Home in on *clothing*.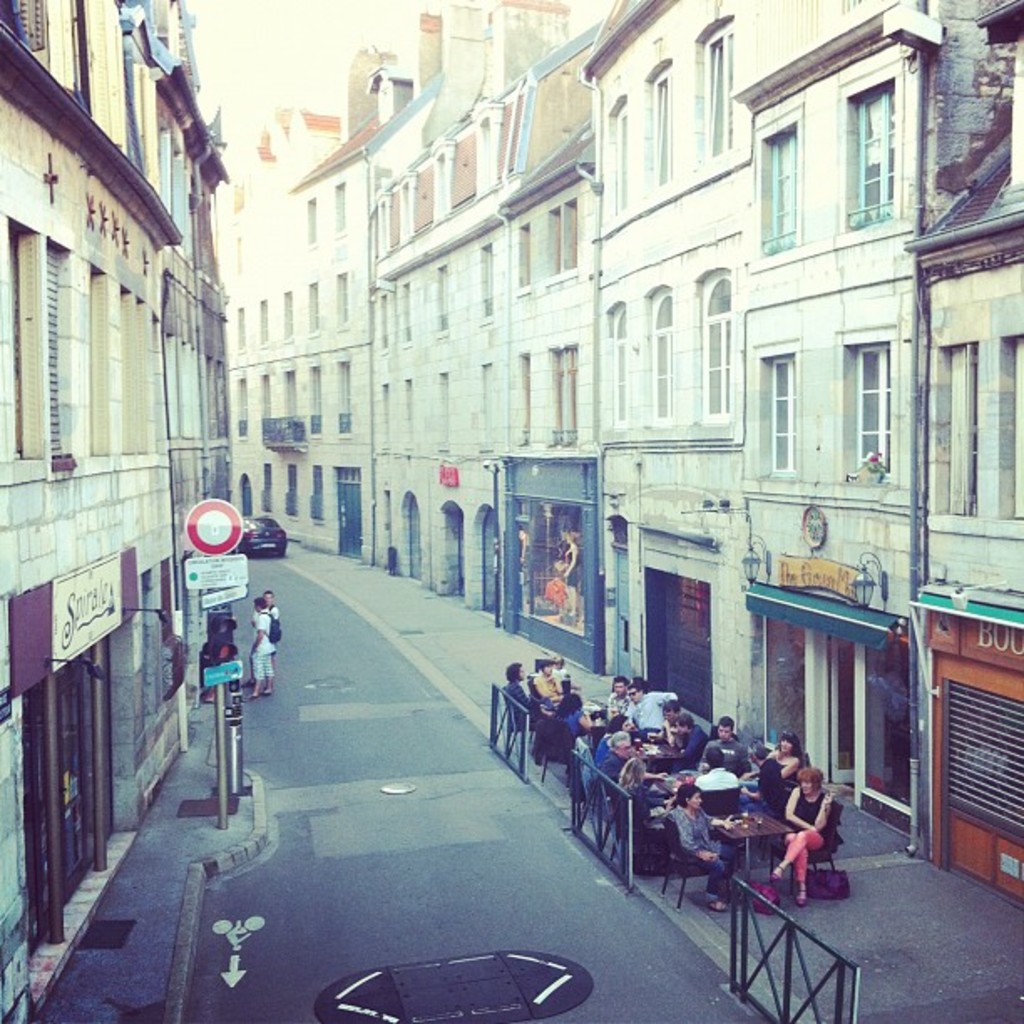
Homed in at bbox(683, 728, 708, 765).
